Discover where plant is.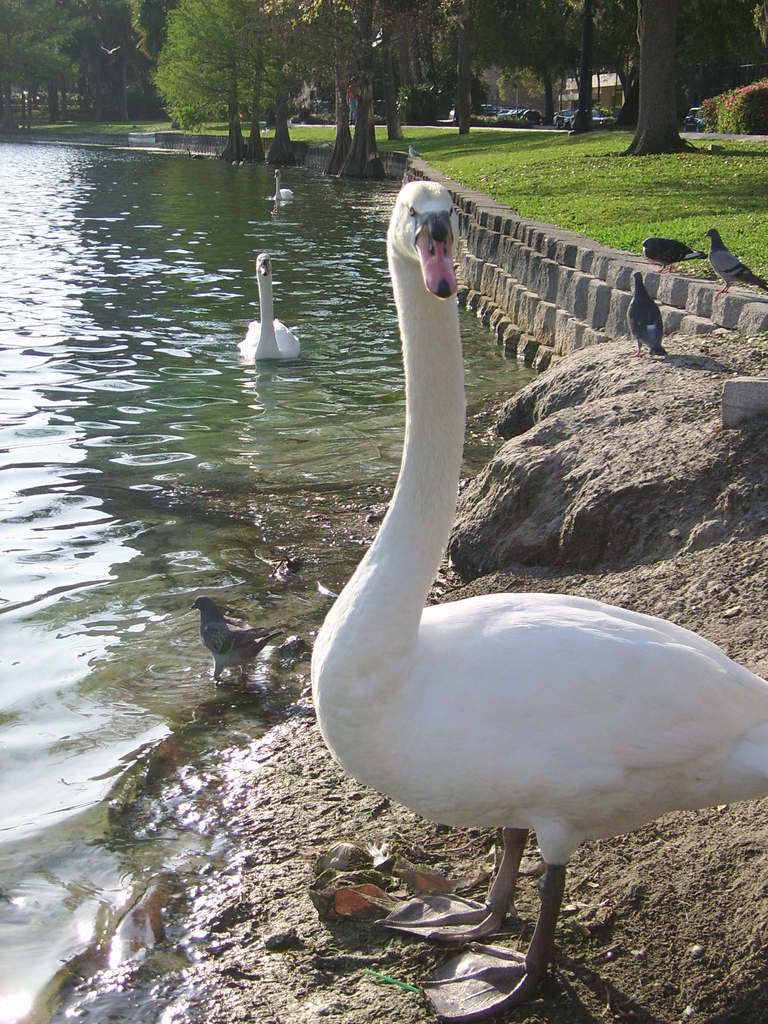
Discovered at Rect(696, 77, 767, 132).
